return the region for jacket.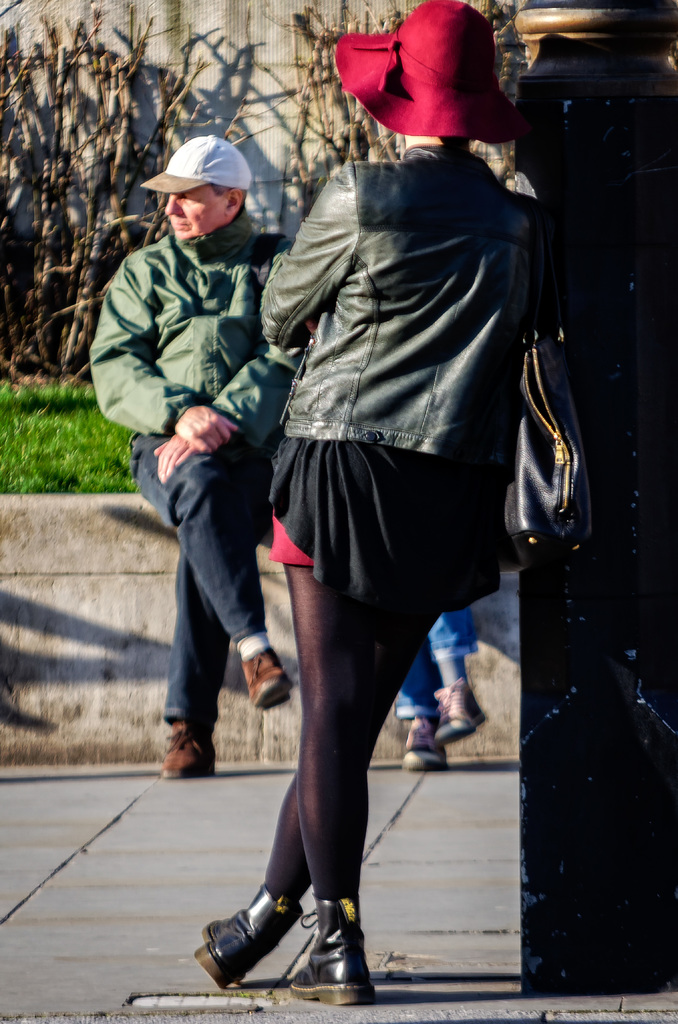
locate(84, 226, 296, 467).
